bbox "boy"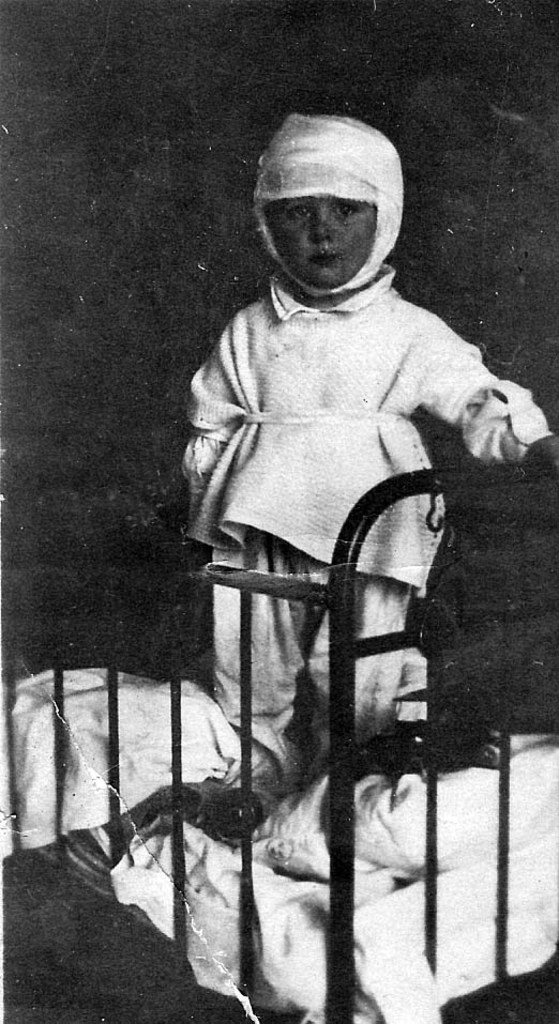
region(176, 103, 554, 789)
